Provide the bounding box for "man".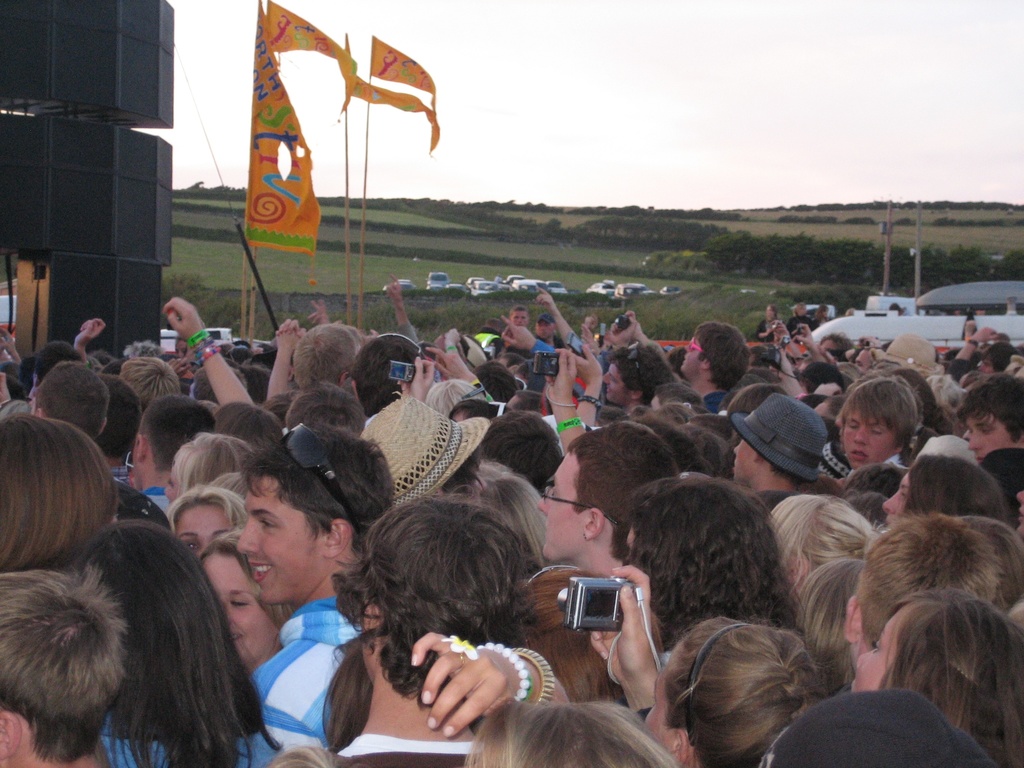
left=129, top=392, right=217, bottom=509.
